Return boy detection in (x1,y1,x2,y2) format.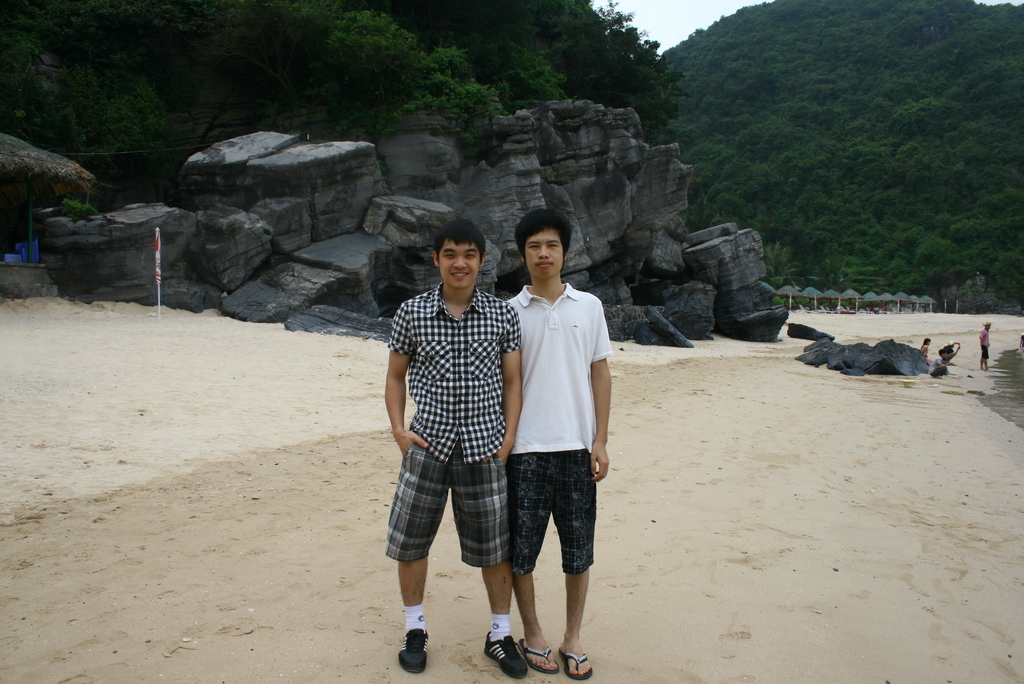
(501,210,611,672).
